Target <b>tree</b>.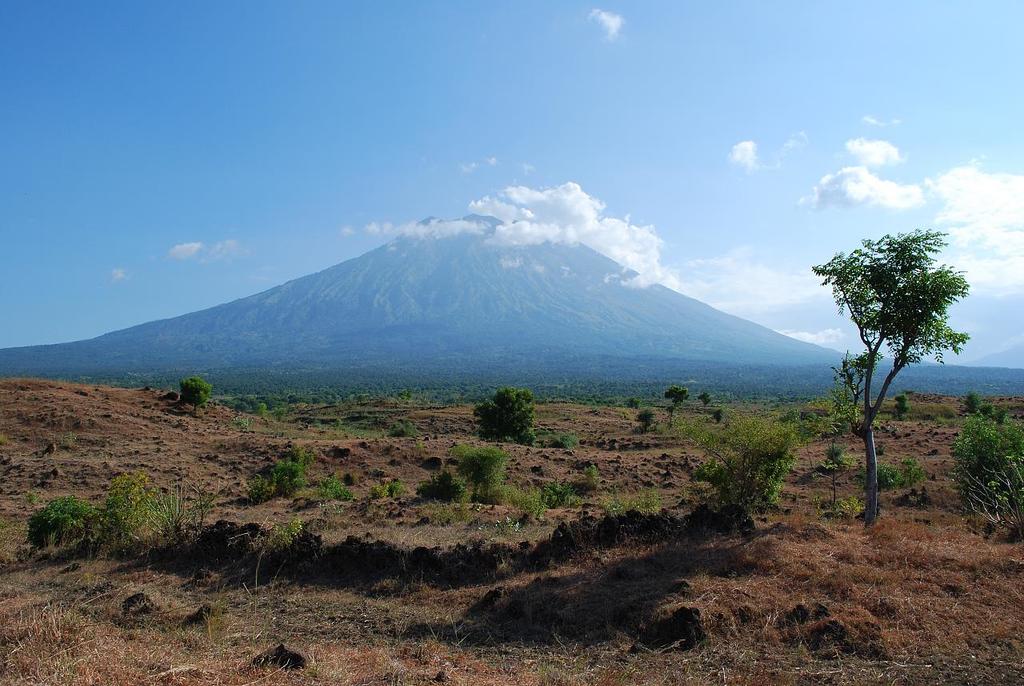
Target region: box=[471, 385, 536, 449].
